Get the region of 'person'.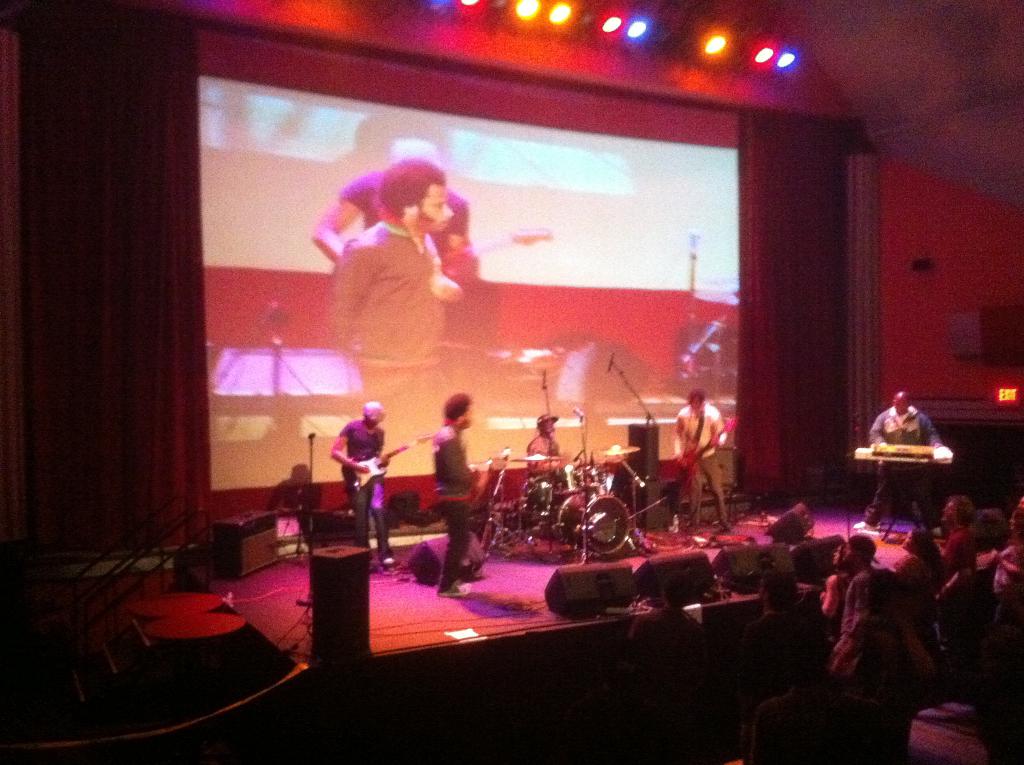
box=[1001, 496, 1023, 561].
